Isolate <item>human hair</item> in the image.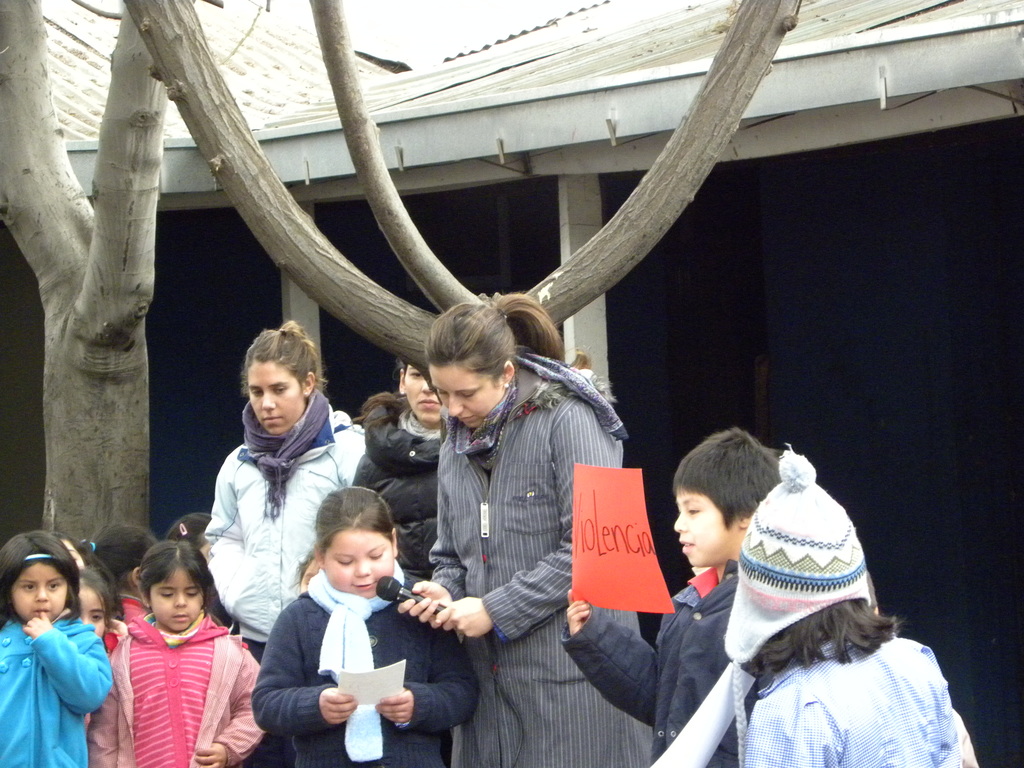
Isolated region: box=[351, 349, 430, 435].
